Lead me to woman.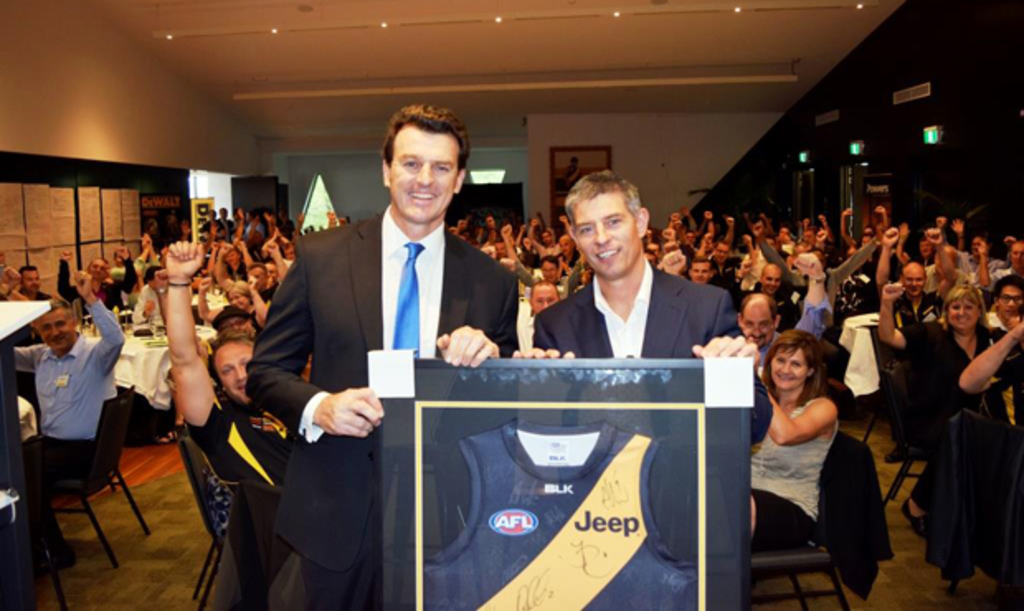
Lead to 198:271:269:334.
